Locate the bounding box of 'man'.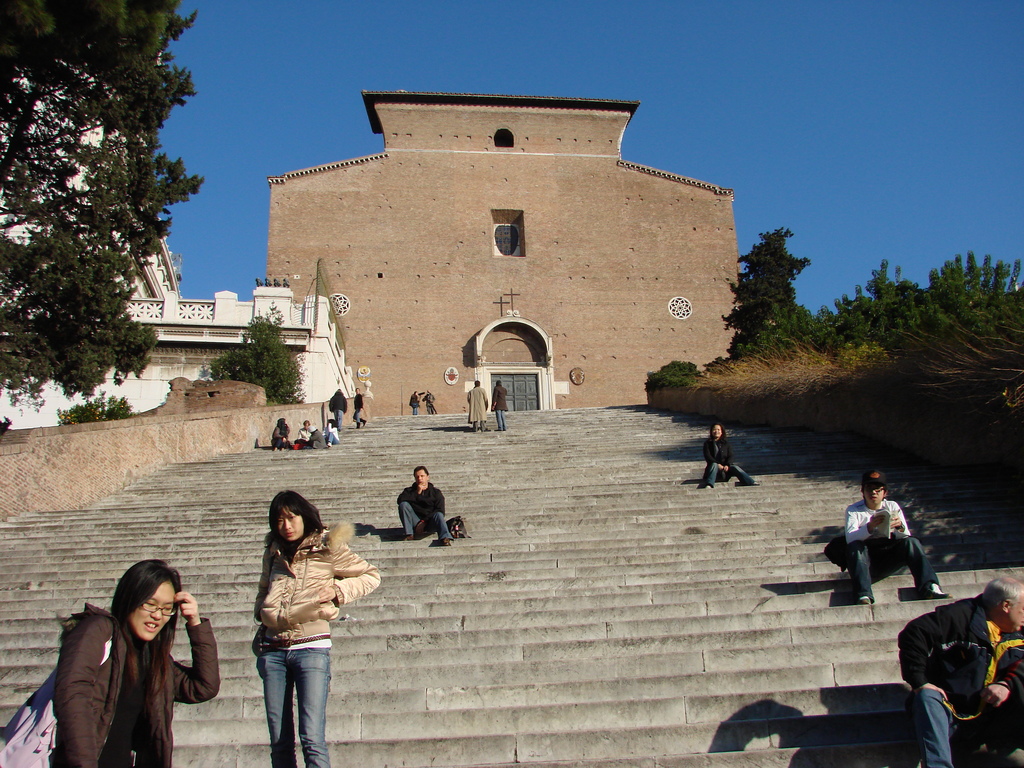
Bounding box: bbox=(826, 491, 931, 621).
